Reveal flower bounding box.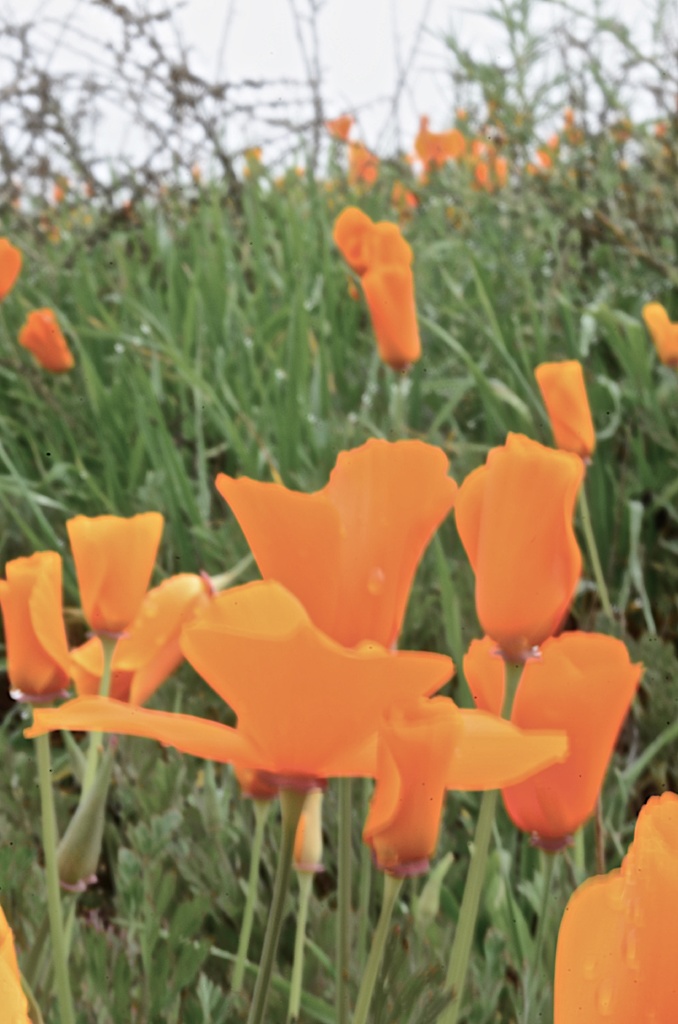
Revealed: 559, 787, 677, 1023.
